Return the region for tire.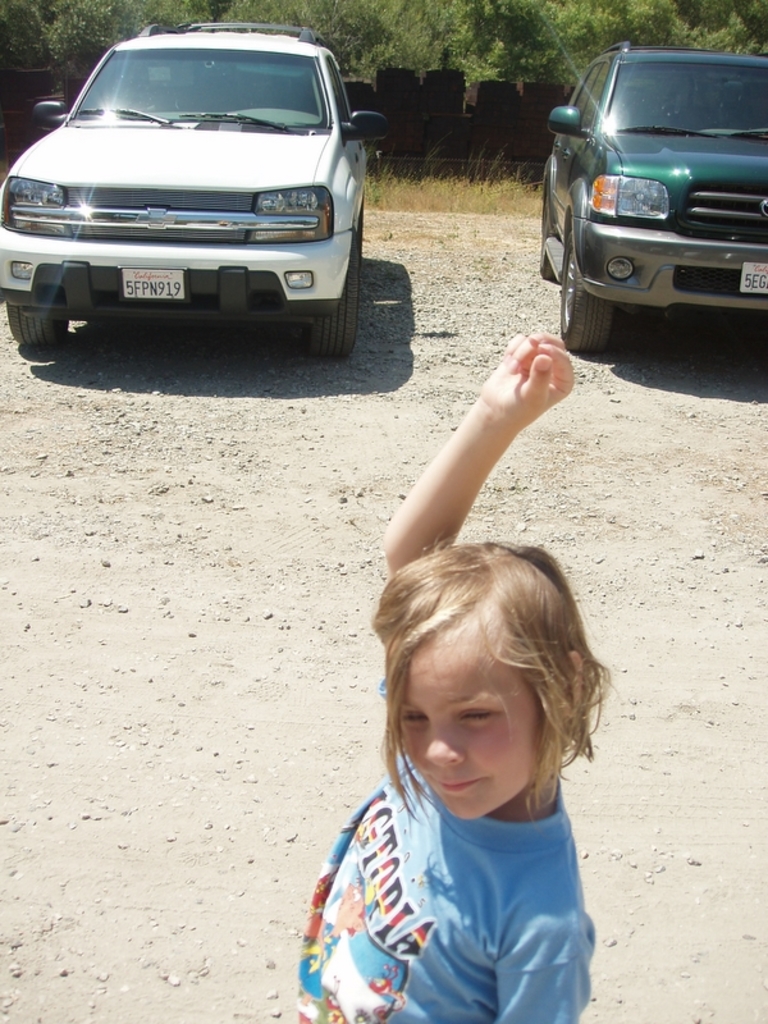
box=[561, 230, 611, 349].
